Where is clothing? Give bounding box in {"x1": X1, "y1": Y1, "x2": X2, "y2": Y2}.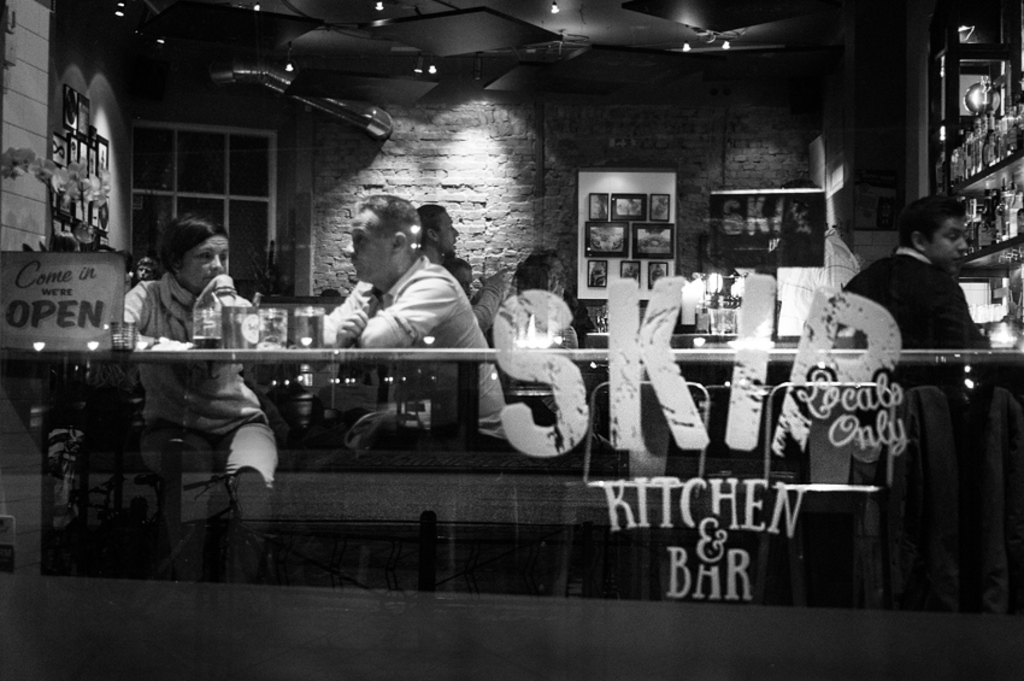
{"x1": 848, "y1": 212, "x2": 997, "y2": 372}.
